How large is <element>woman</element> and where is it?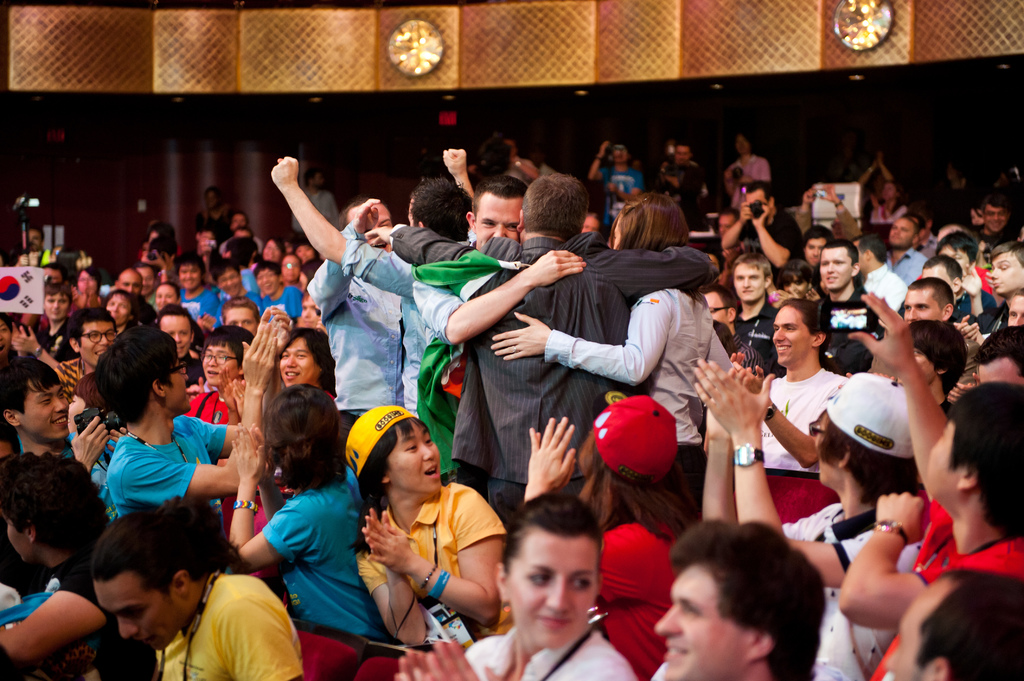
Bounding box: box=[349, 406, 516, 622].
